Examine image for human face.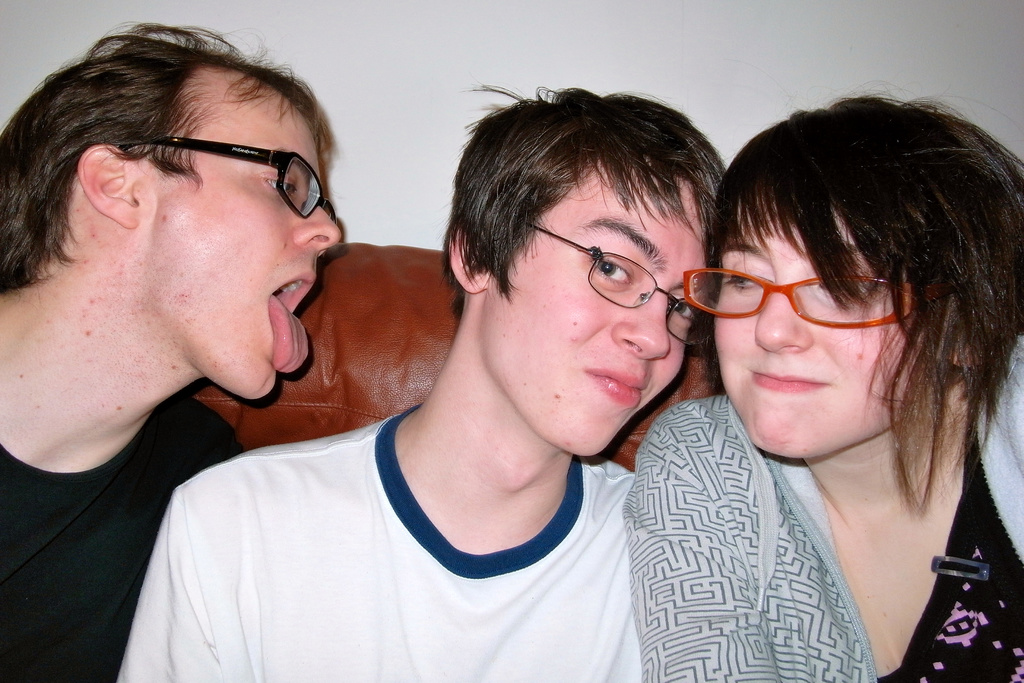
Examination result: (x1=712, y1=211, x2=905, y2=459).
